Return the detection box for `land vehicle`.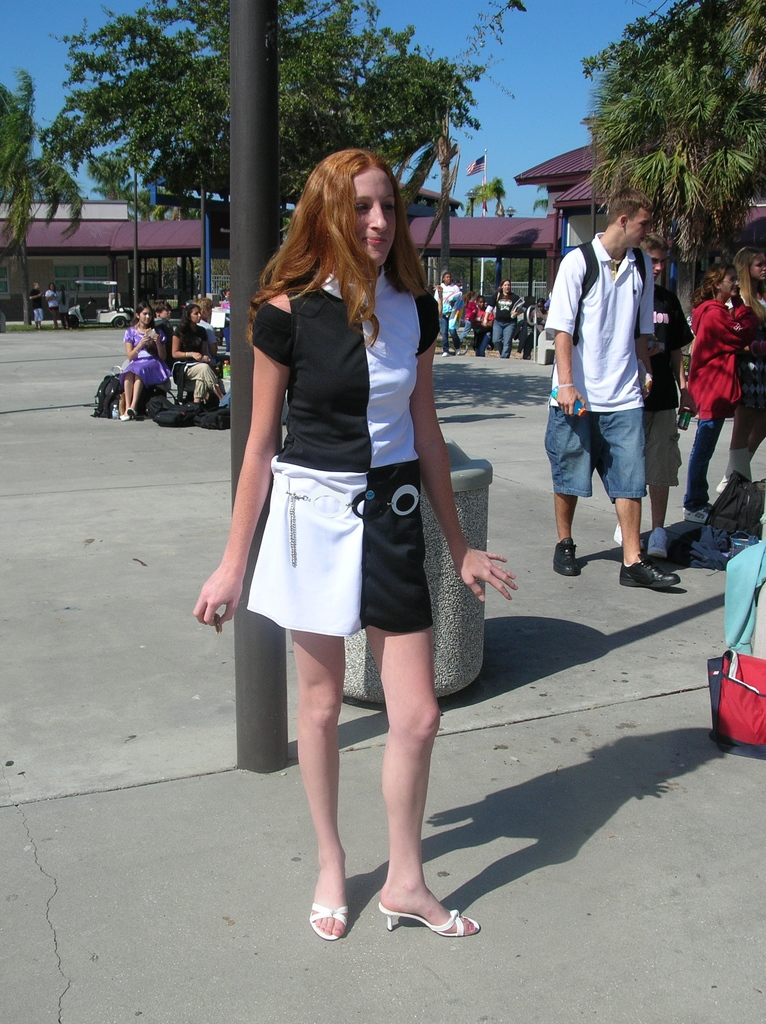
<box>63,283,140,330</box>.
